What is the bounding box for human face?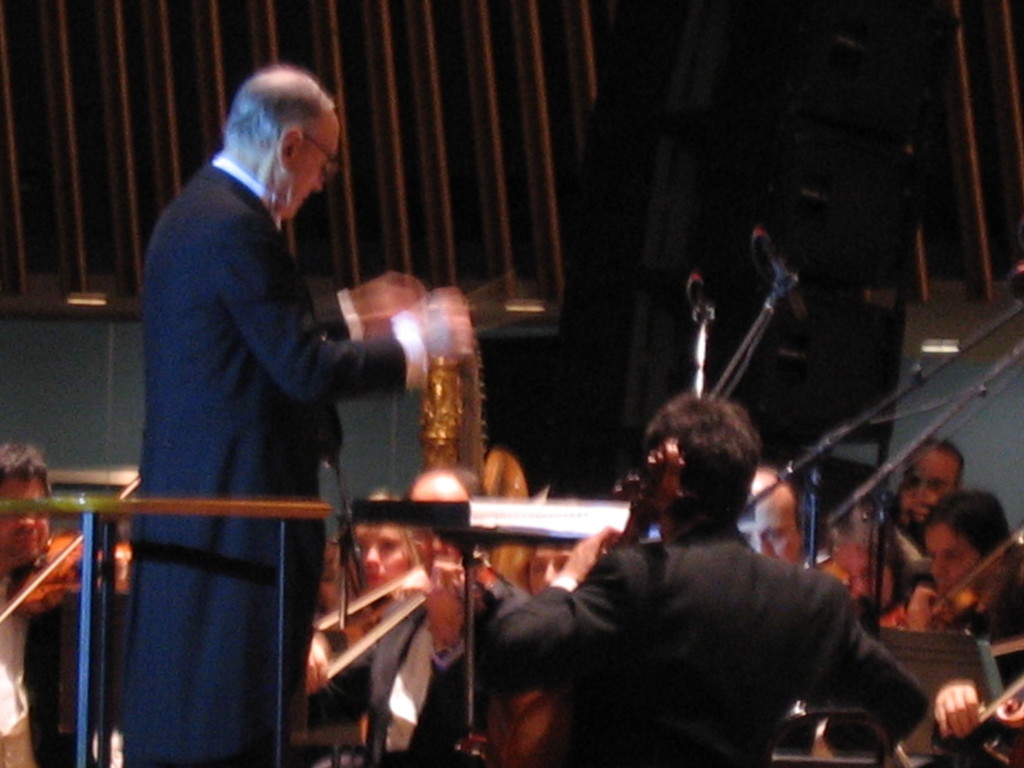
crop(403, 479, 470, 585).
